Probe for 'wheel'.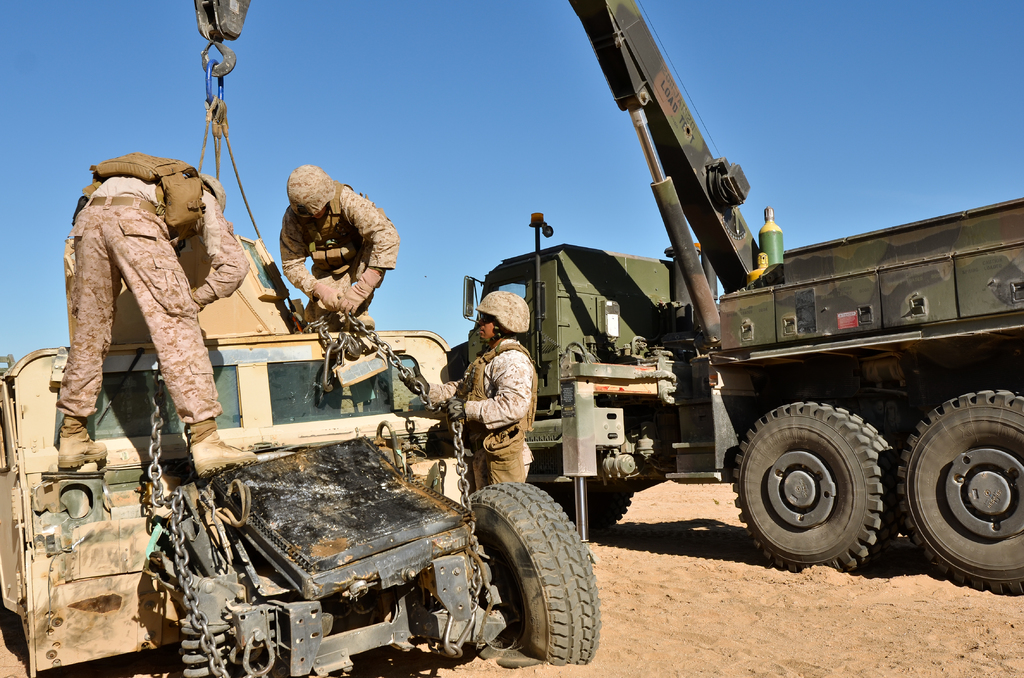
Probe result: region(893, 387, 1023, 593).
